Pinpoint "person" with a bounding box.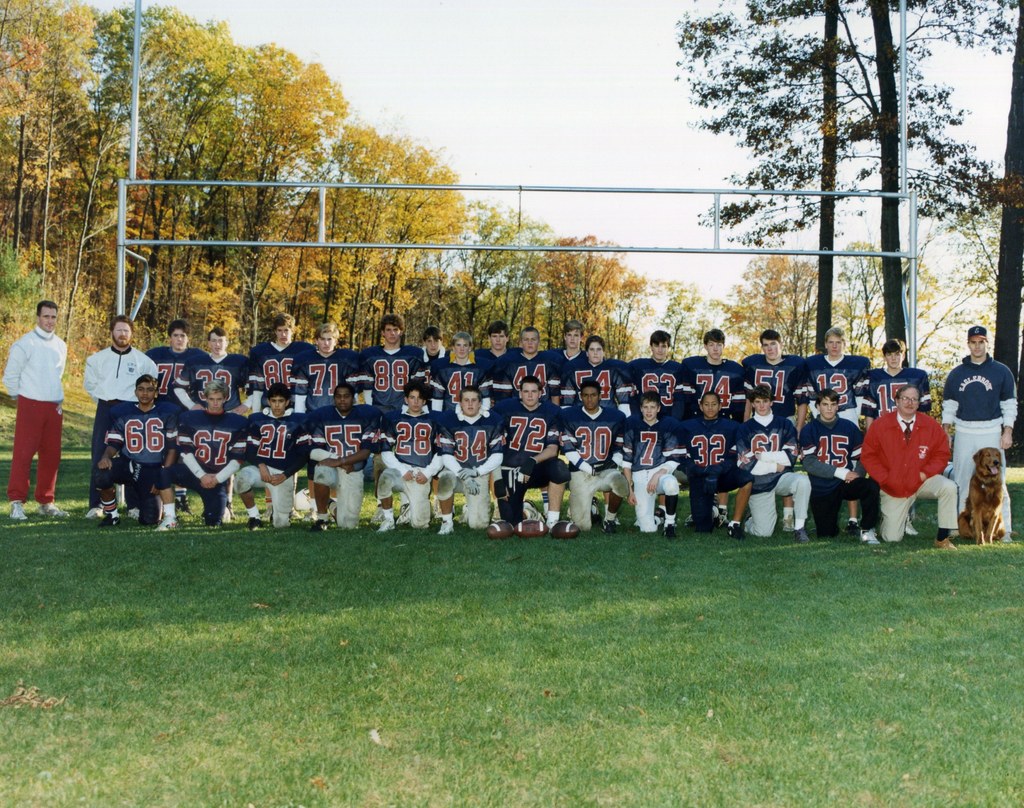
box=[794, 319, 883, 417].
